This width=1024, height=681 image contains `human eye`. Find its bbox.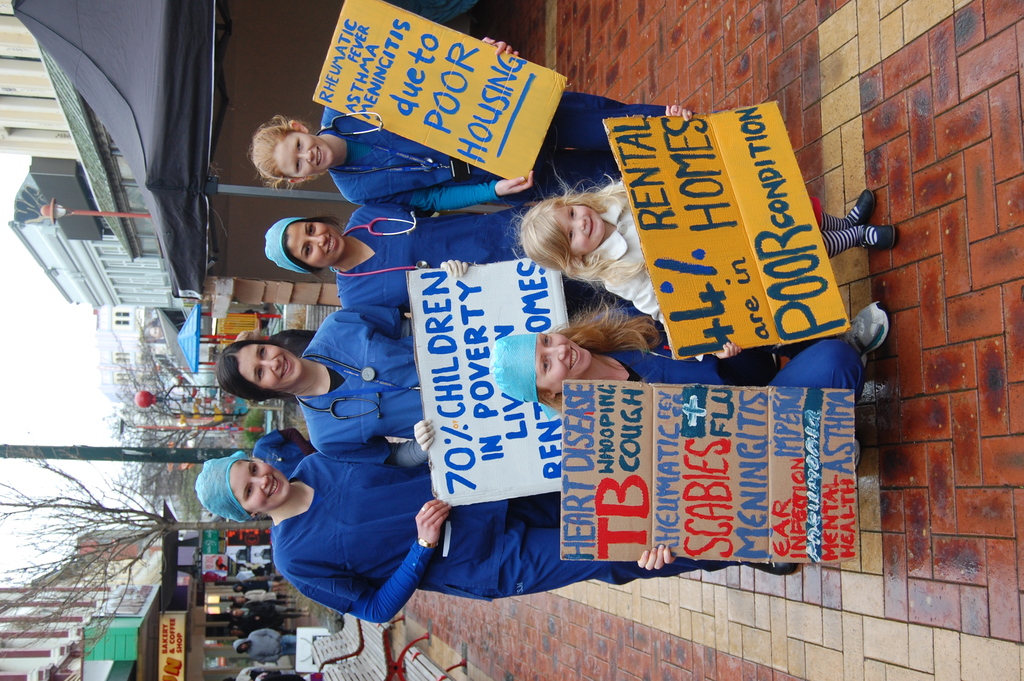
<box>295,159,301,177</box>.
